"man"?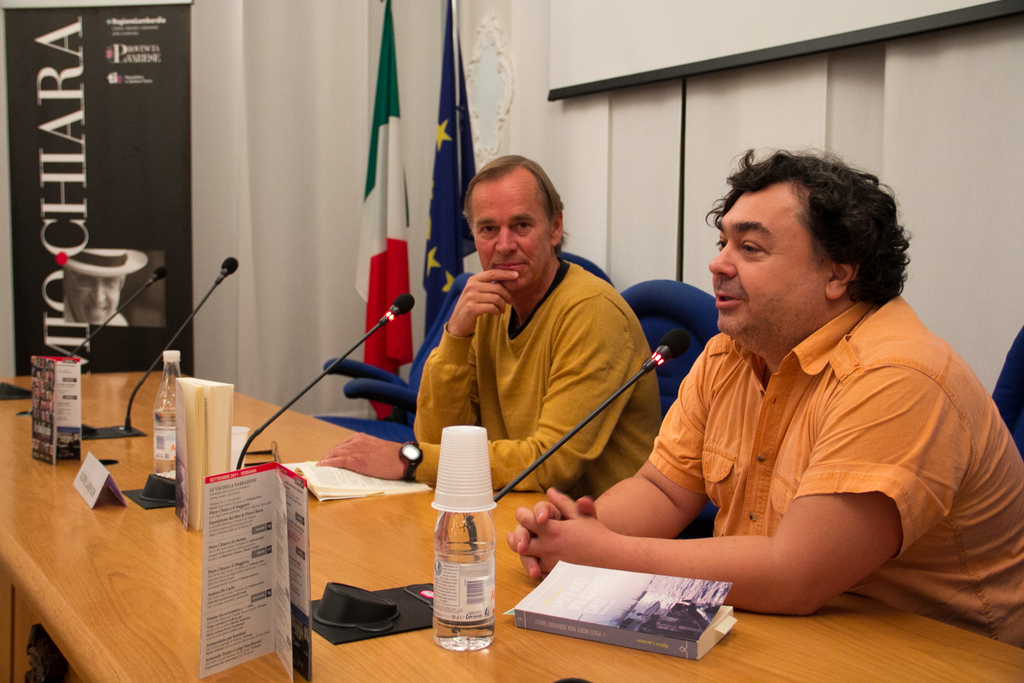
box(566, 150, 1002, 637)
